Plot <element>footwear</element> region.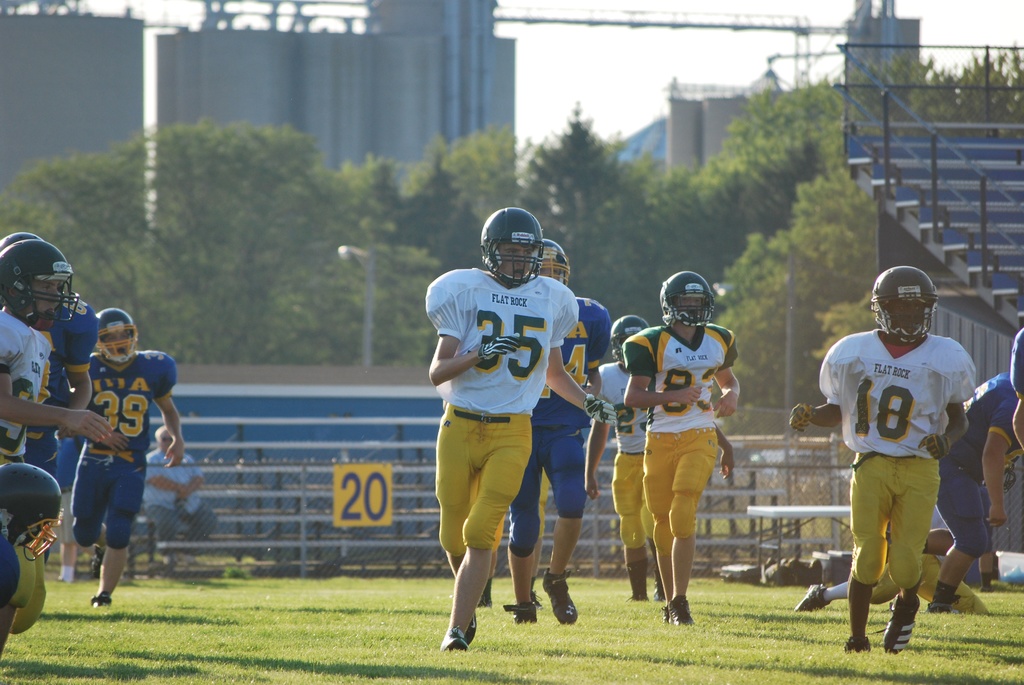
Plotted at rect(631, 597, 648, 601).
